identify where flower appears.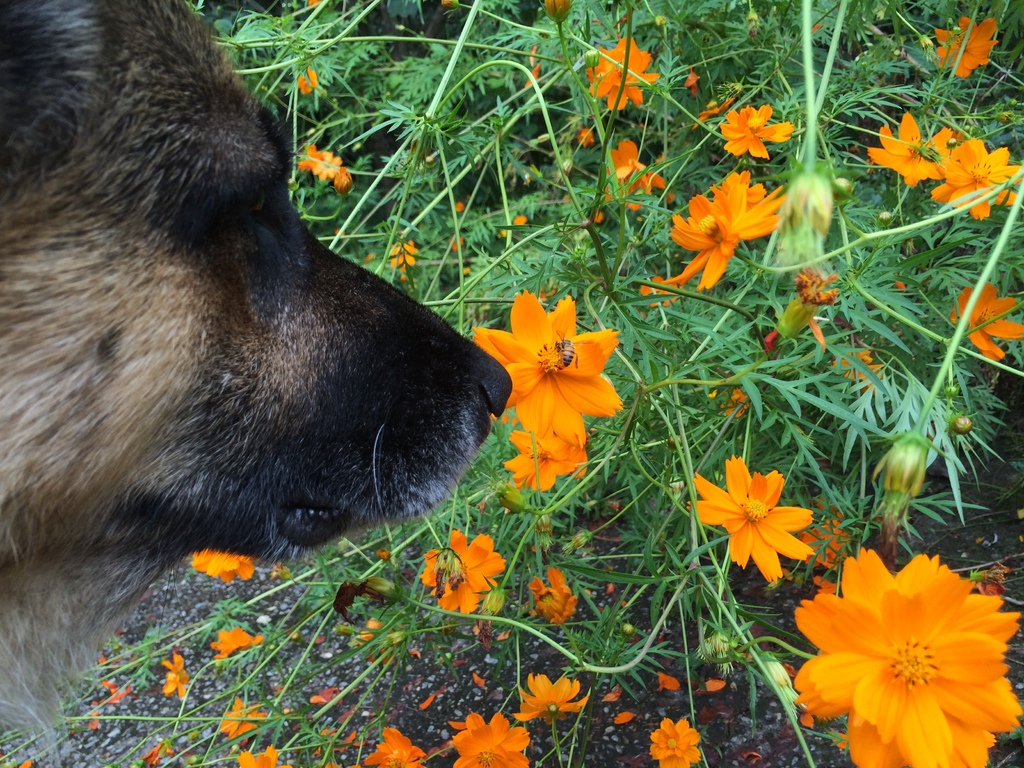
Appears at box(935, 14, 998, 82).
